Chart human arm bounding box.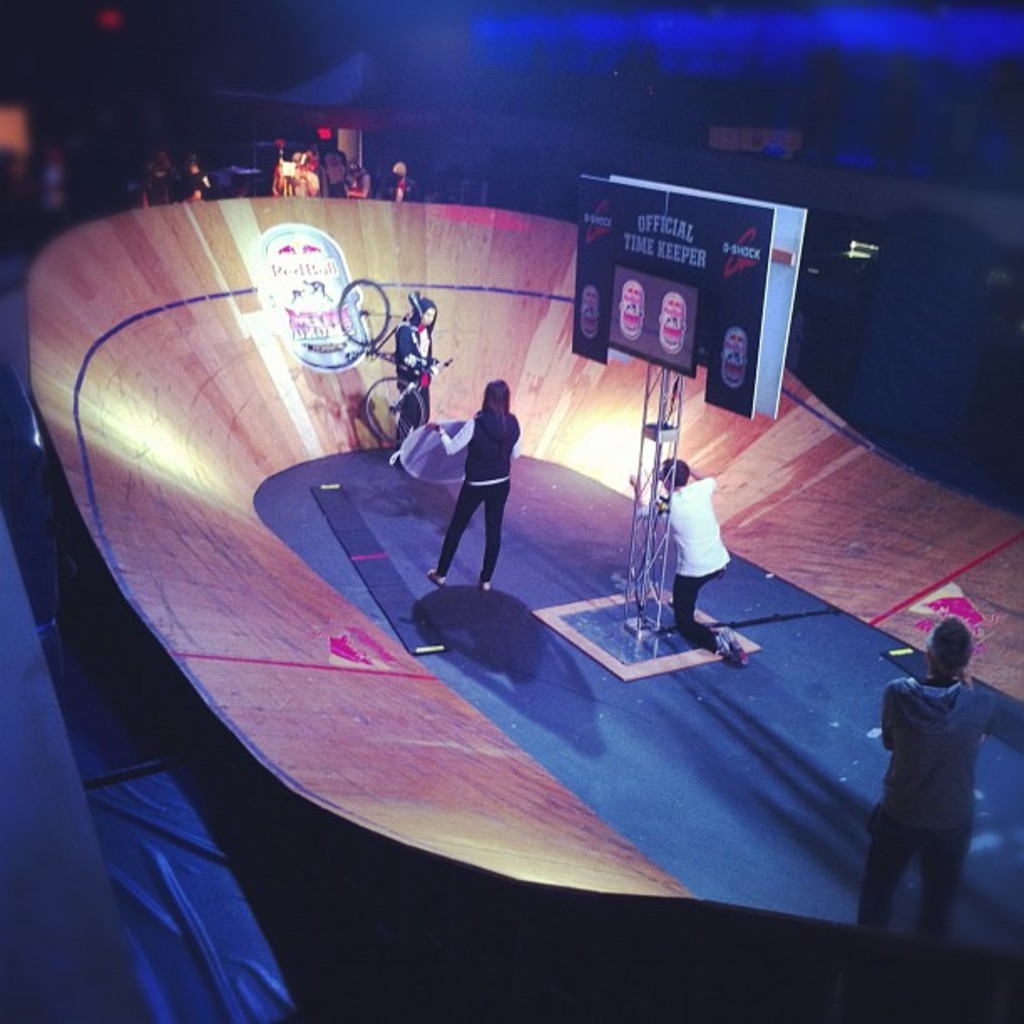
Charted: region(387, 326, 412, 373).
